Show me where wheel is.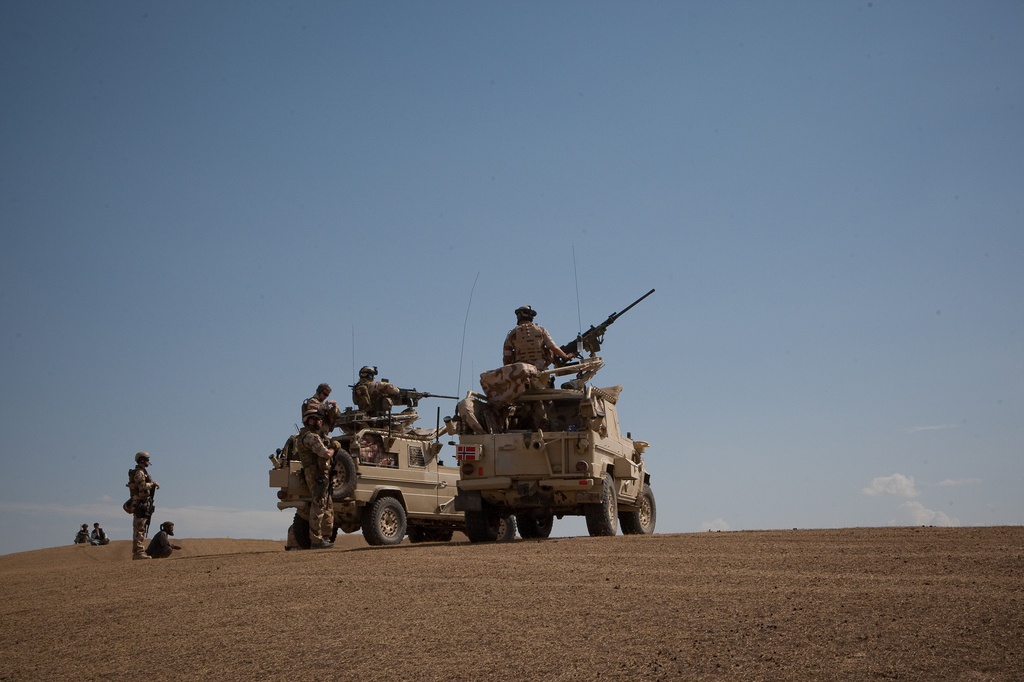
wheel is at pyautogui.locateOnScreen(584, 475, 617, 538).
